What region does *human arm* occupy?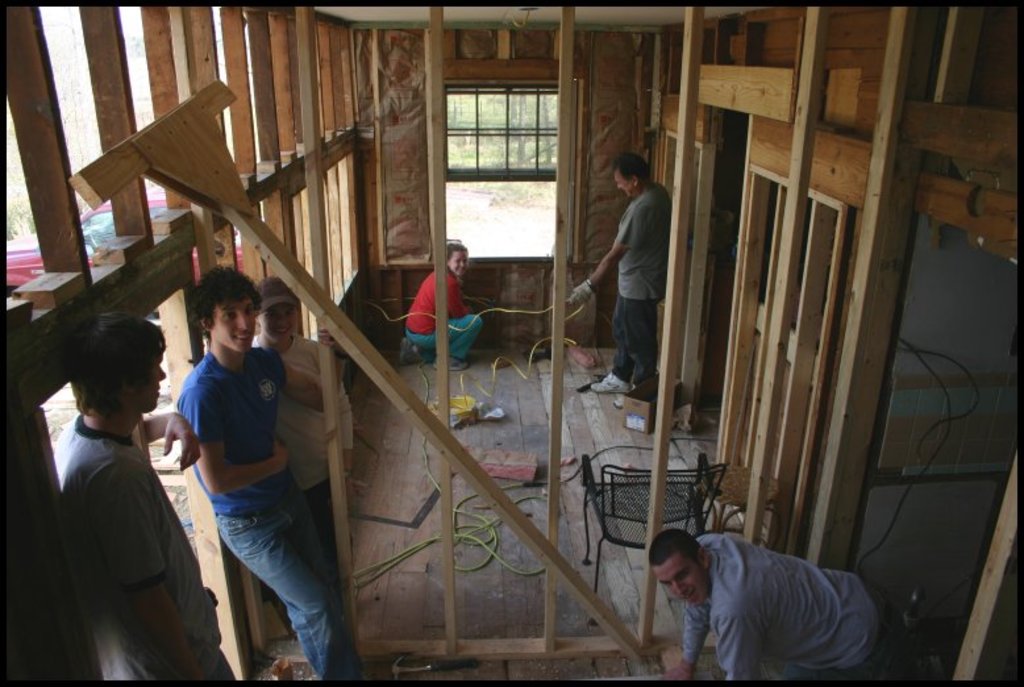
Rect(191, 372, 299, 496).
